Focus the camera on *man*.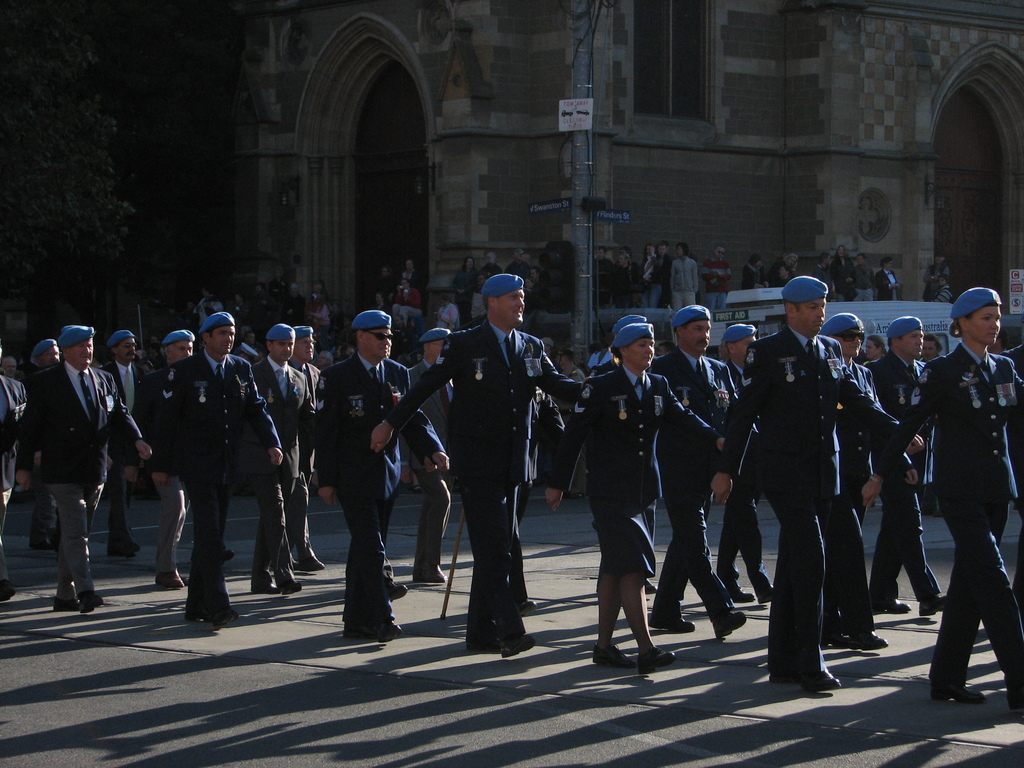
Focus region: (285, 324, 321, 572).
